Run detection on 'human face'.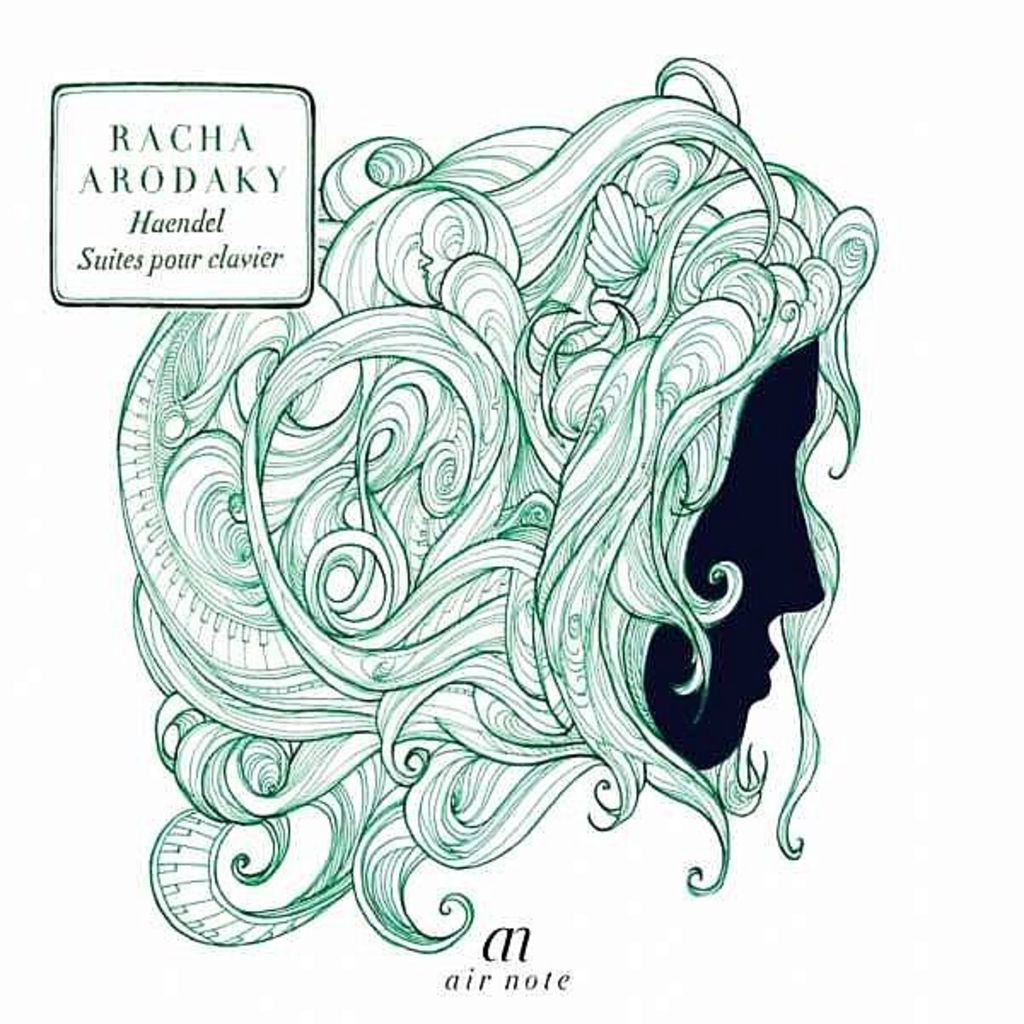
Result: 642,333,826,771.
